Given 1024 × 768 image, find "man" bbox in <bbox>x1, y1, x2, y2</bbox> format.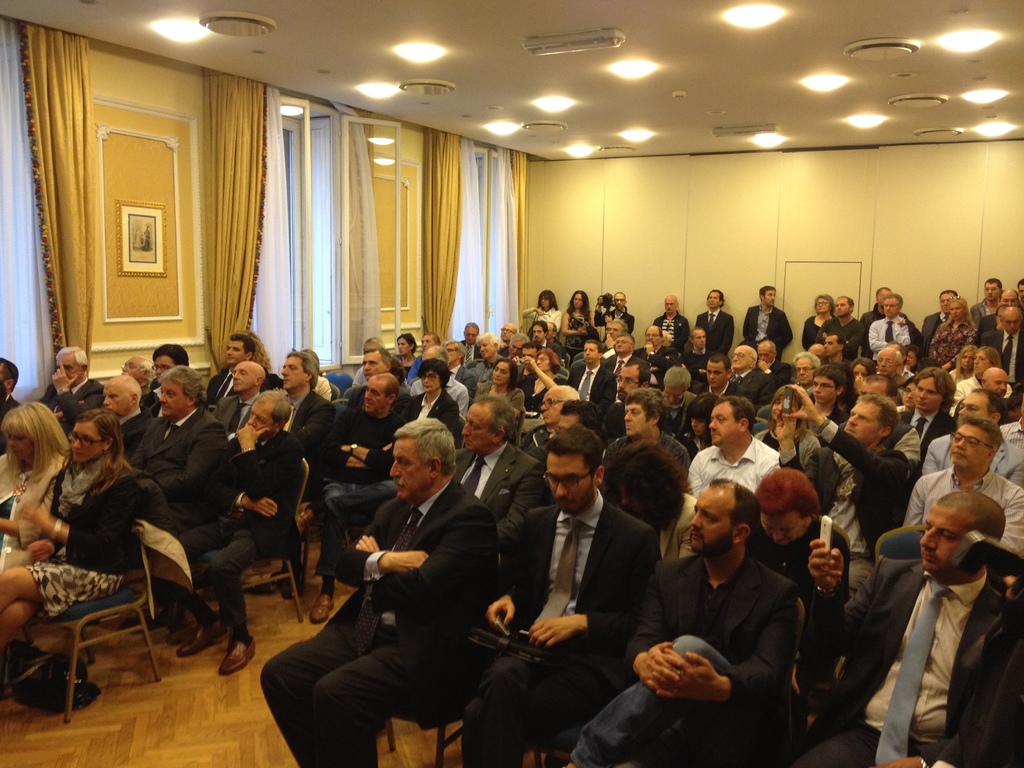
<bbox>527, 382, 584, 481</bbox>.
